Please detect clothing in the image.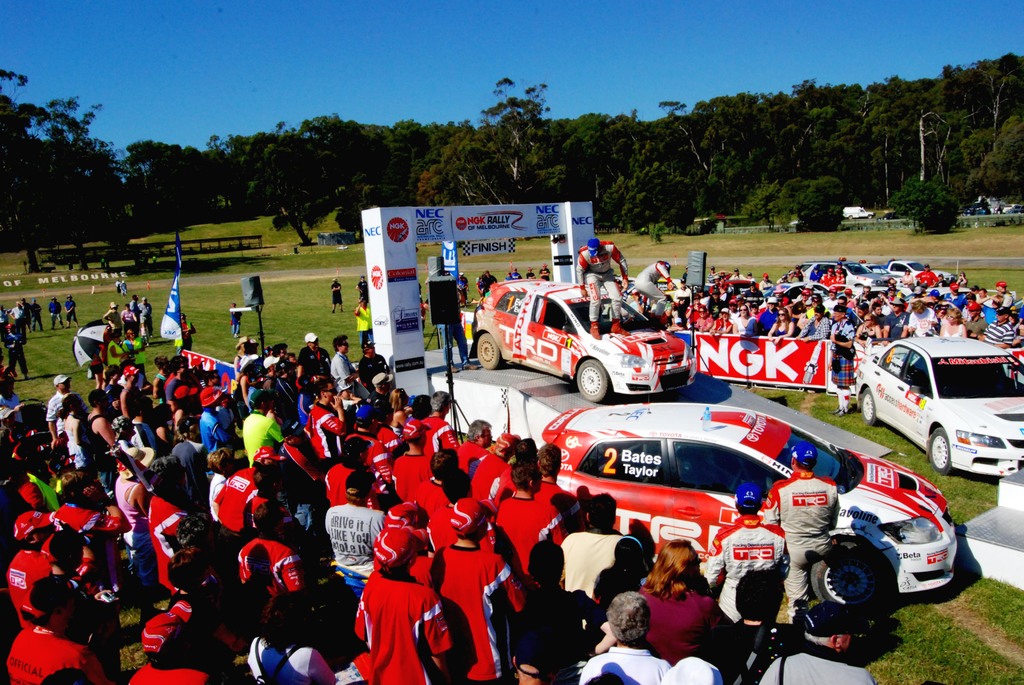
(1,344,881,678).
